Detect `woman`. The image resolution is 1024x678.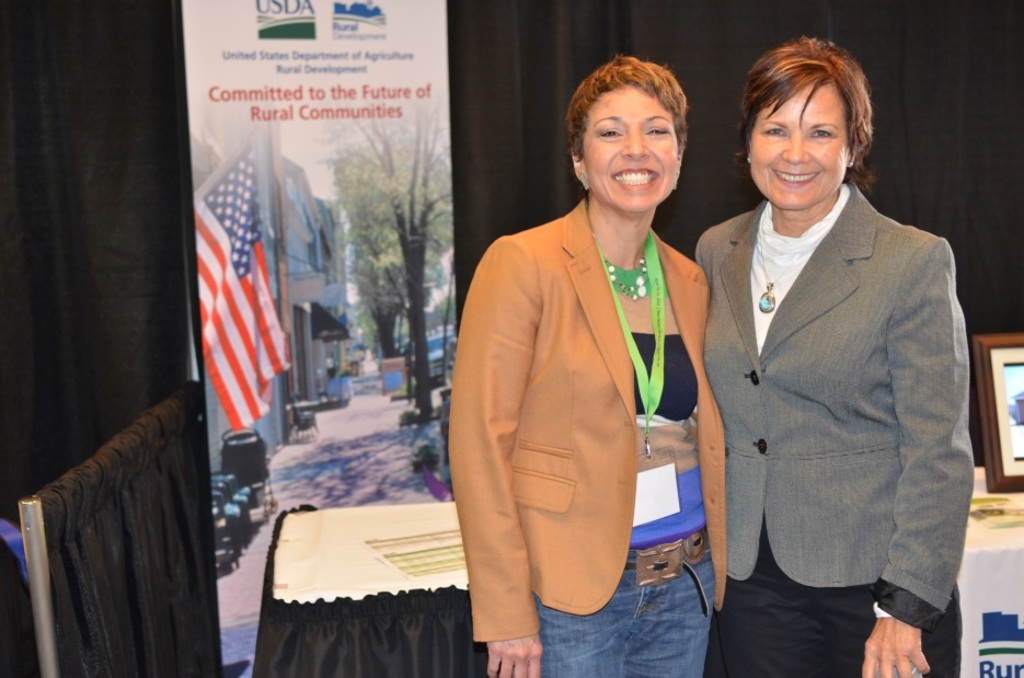
691, 35, 977, 677.
